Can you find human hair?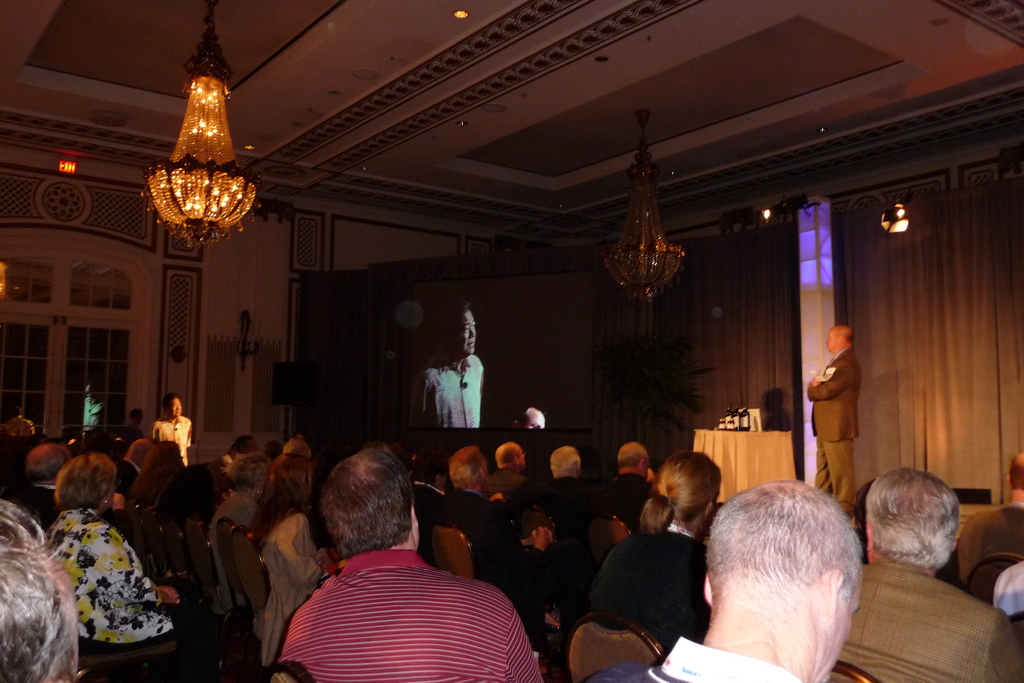
Yes, bounding box: [left=447, top=445, right=484, bottom=488].
